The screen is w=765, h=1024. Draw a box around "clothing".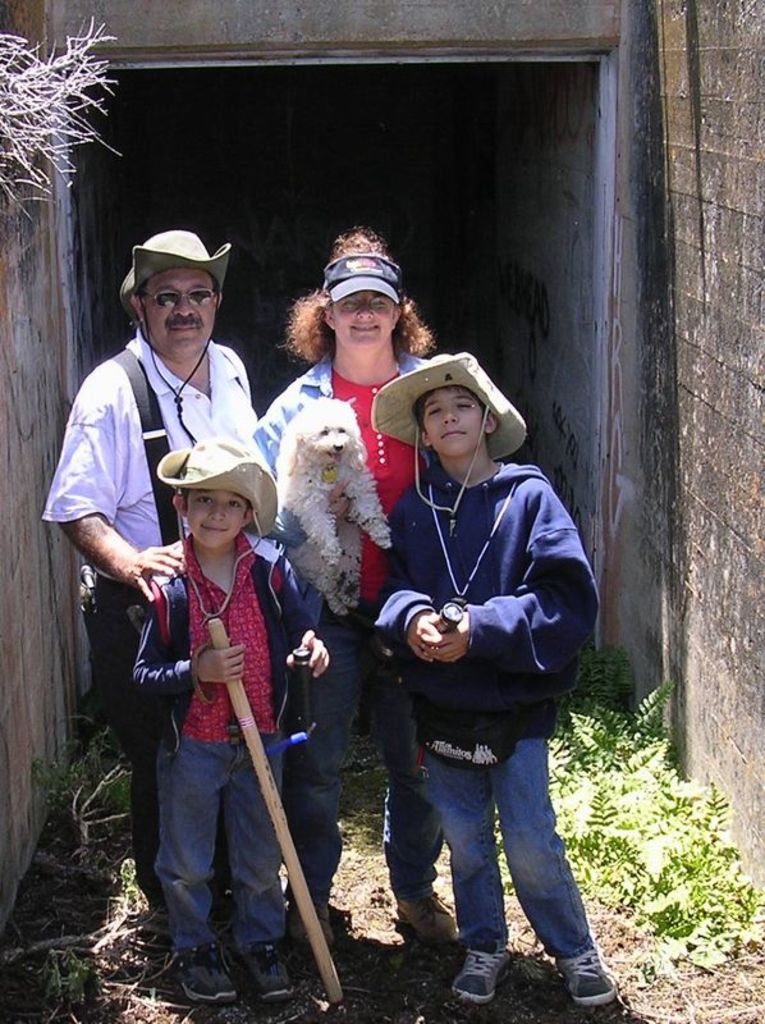
box(372, 461, 608, 950).
